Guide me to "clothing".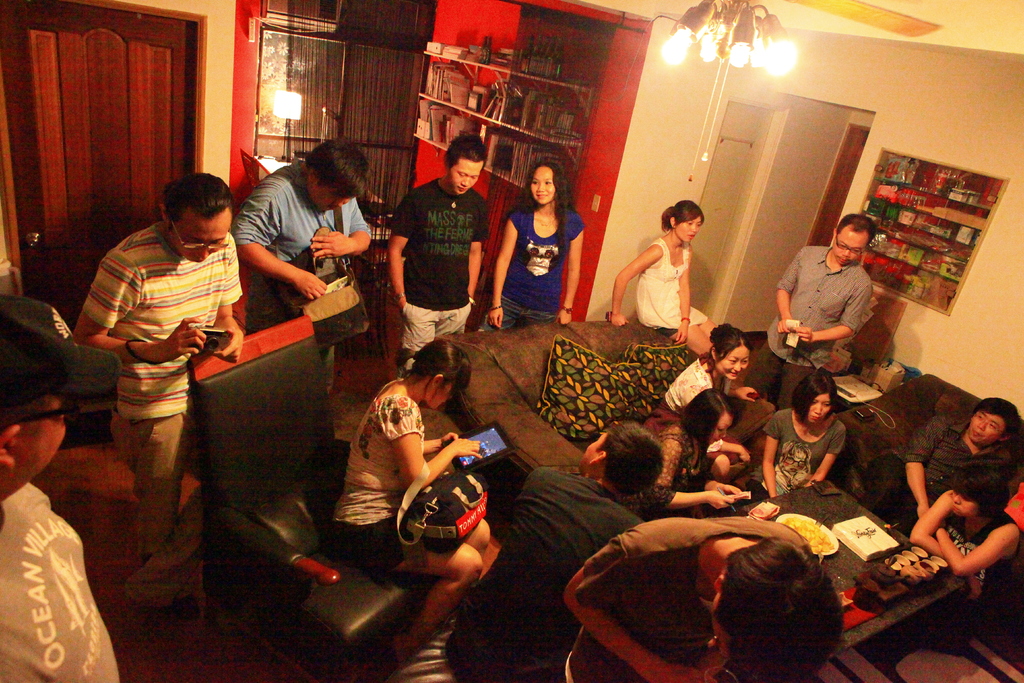
Guidance: 70 144 258 531.
